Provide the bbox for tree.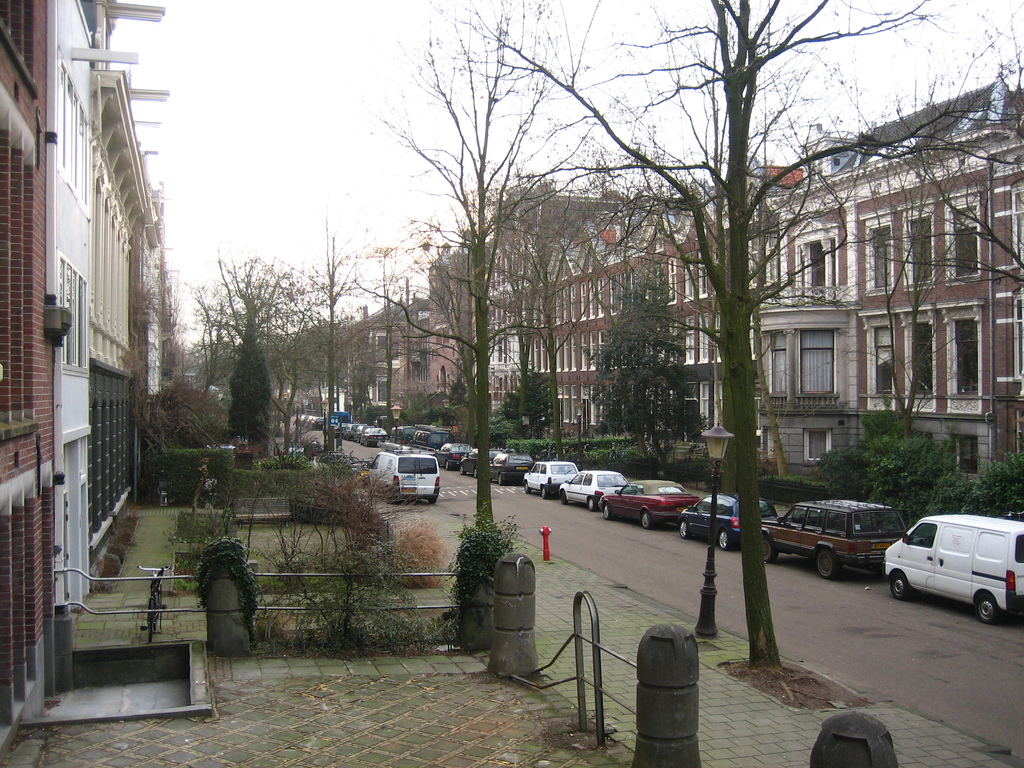
508/366/562/436.
